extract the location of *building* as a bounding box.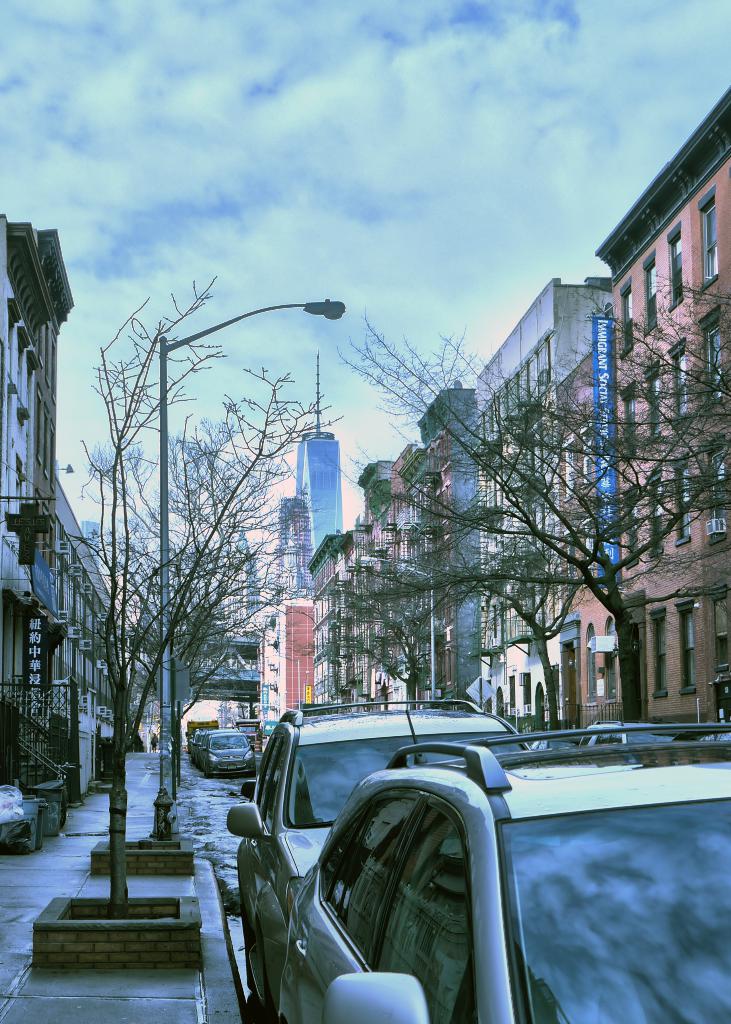
box(0, 213, 126, 795).
